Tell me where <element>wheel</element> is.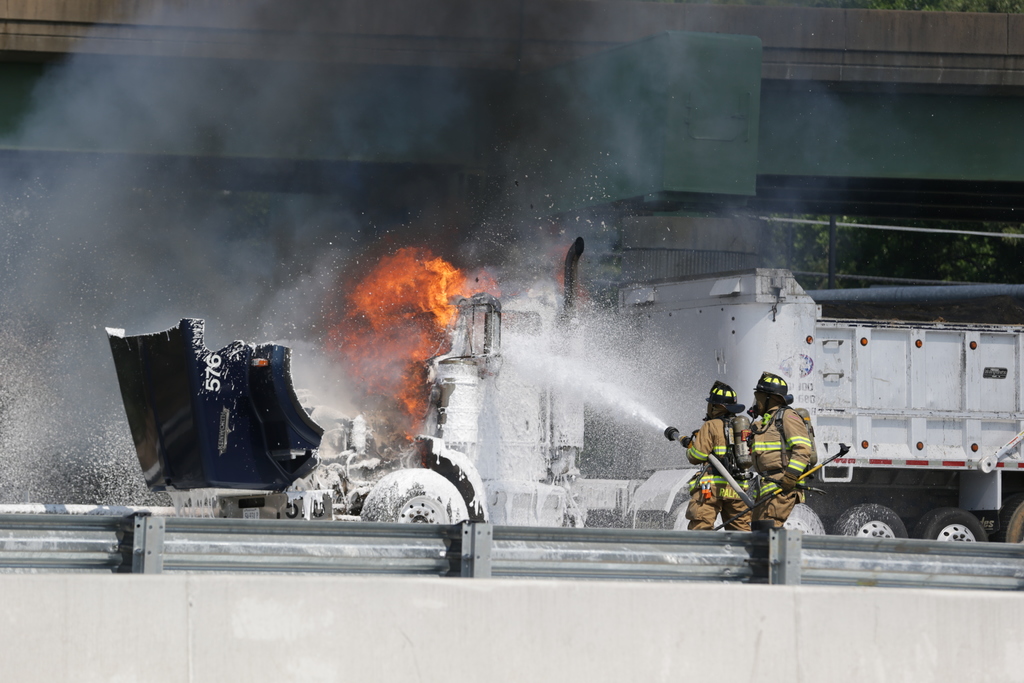
<element>wheel</element> is at x1=360, y1=466, x2=468, y2=523.
